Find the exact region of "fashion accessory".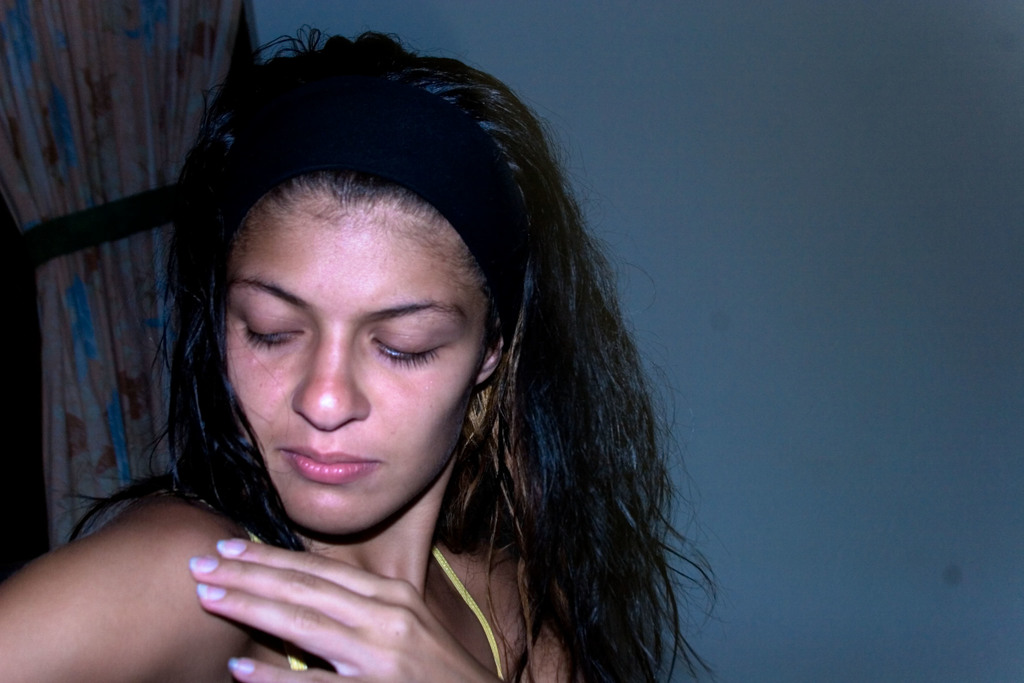
Exact region: box(209, 71, 528, 327).
